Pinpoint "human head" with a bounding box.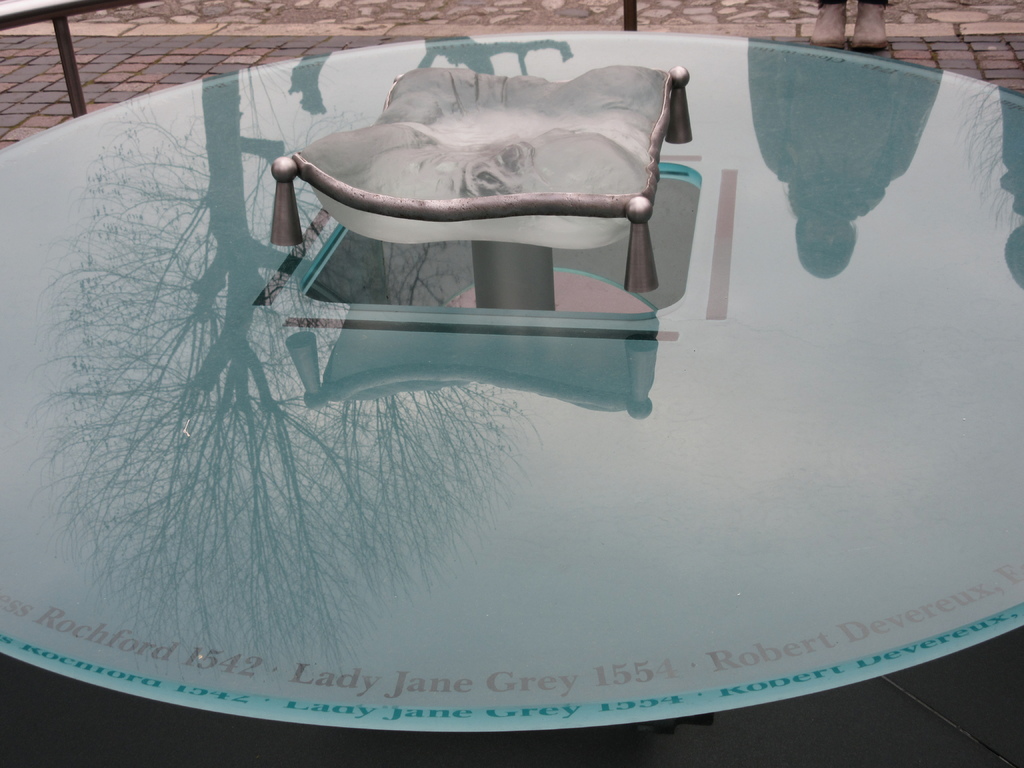
(left=292, top=67, right=636, bottom=215).
